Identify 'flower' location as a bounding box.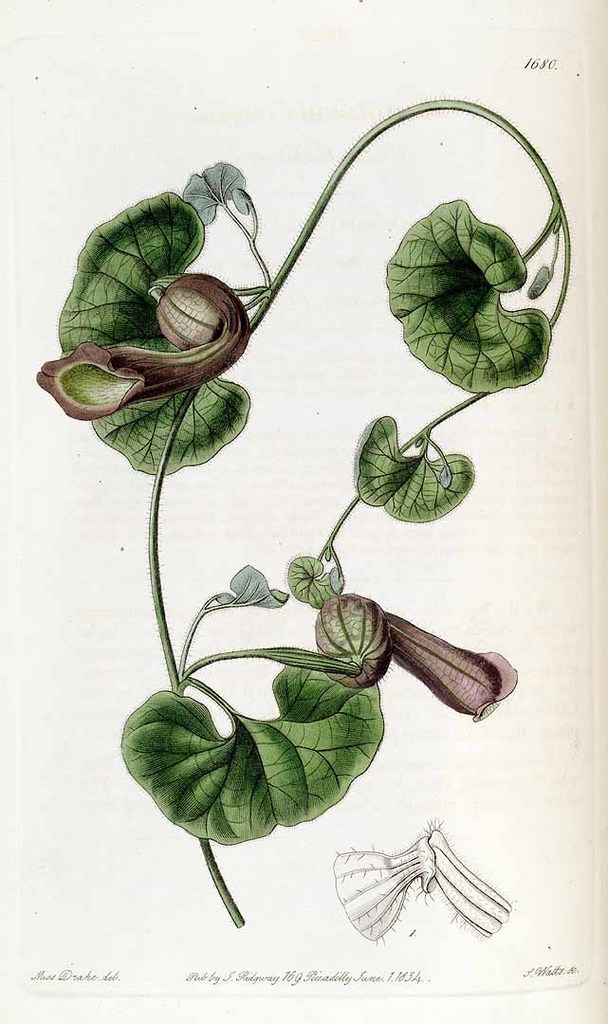
region(326, 825, 519, 938).
